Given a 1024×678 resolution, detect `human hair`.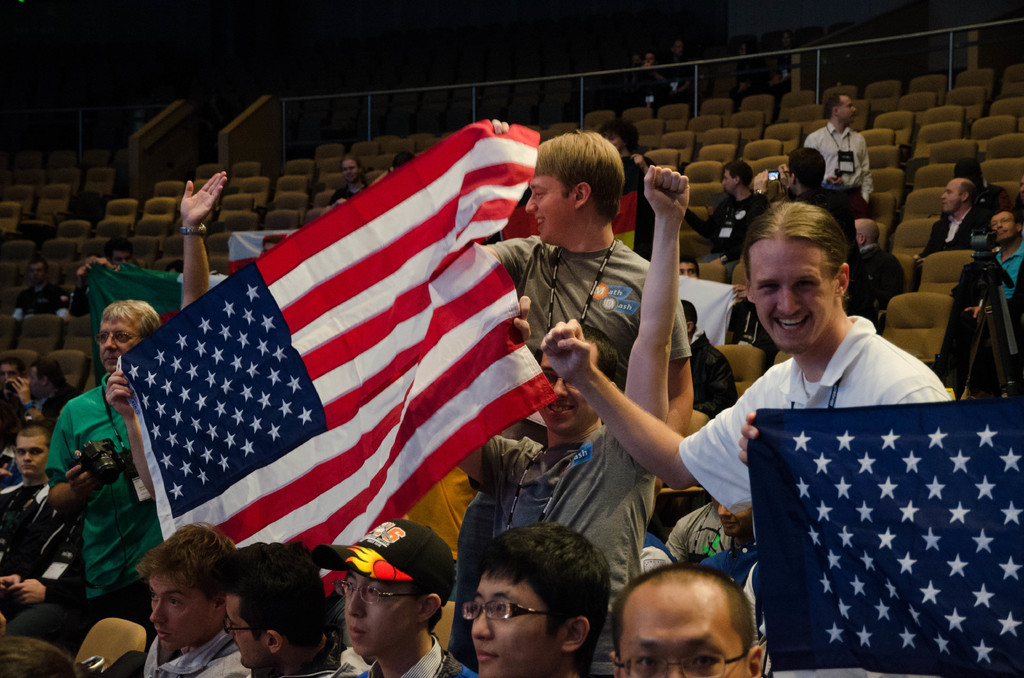
bbox(580, 322, 618, 380).
